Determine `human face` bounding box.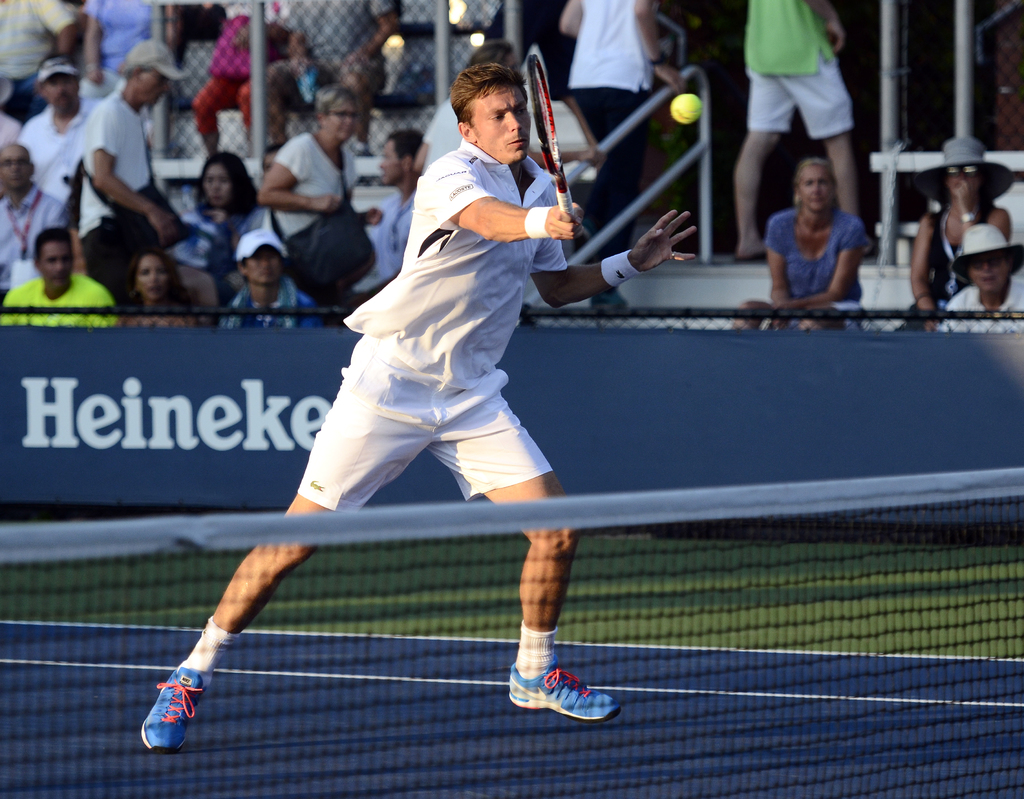
Determined: <box>967,248,1014,300</box>.
